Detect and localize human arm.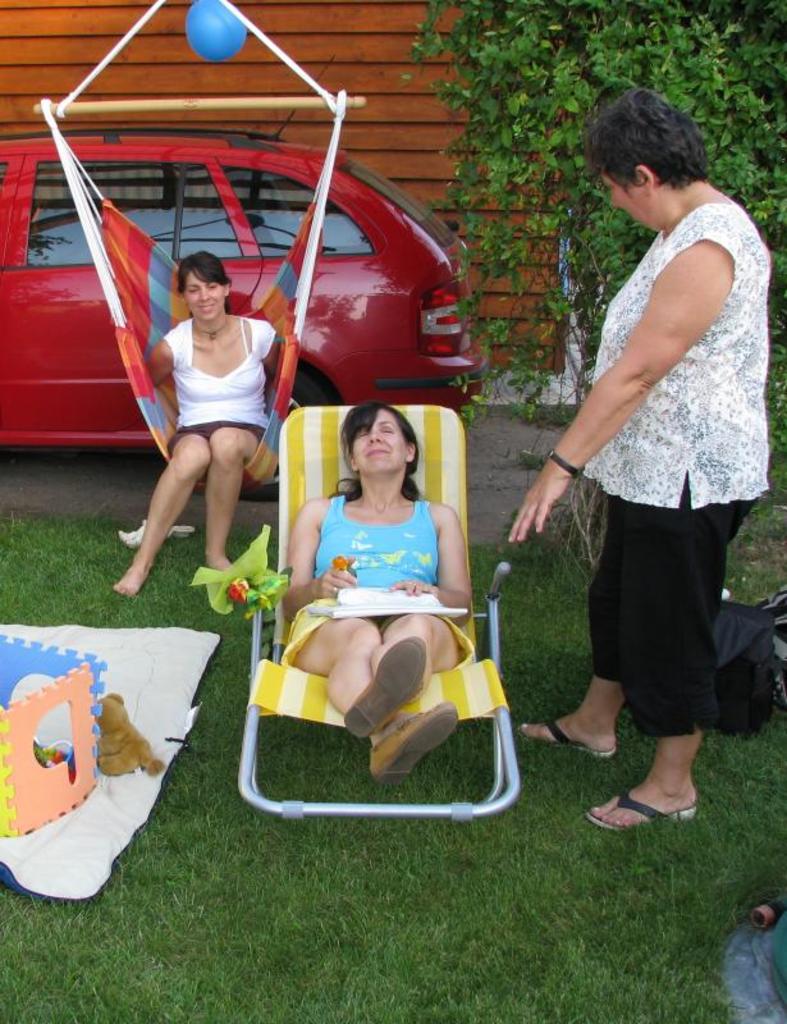
Localized at bbox=(258, 315, 289, 404).
